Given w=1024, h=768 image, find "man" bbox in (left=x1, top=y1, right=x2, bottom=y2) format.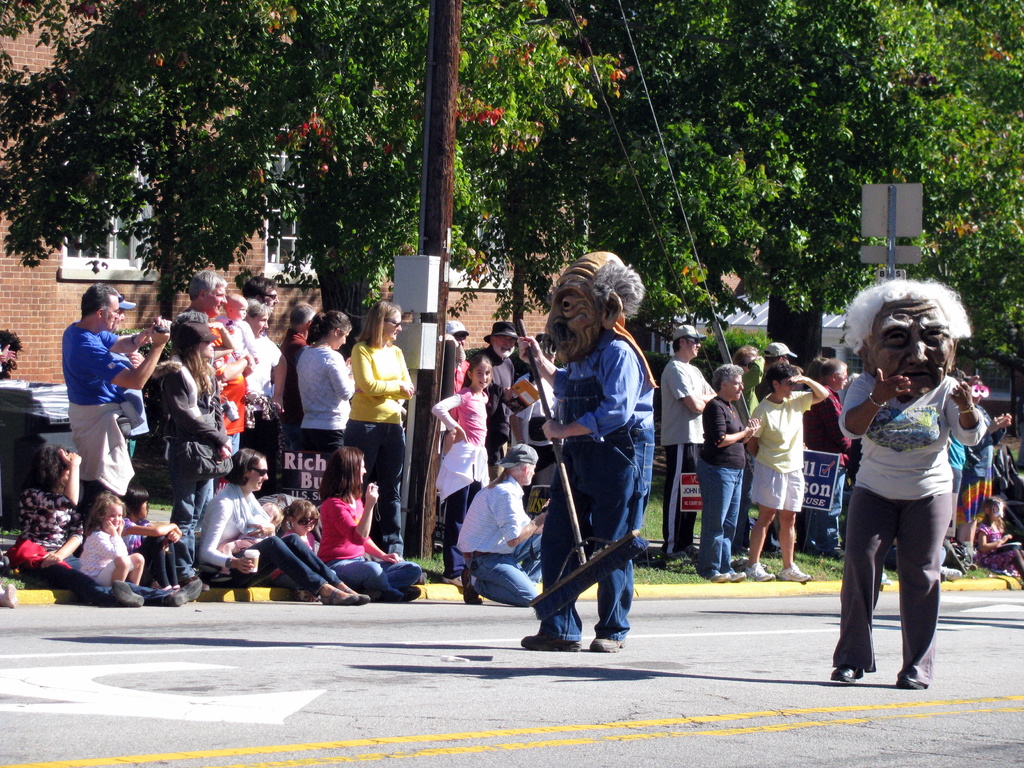
(left=63, top=283, right=170, bottom=533).
